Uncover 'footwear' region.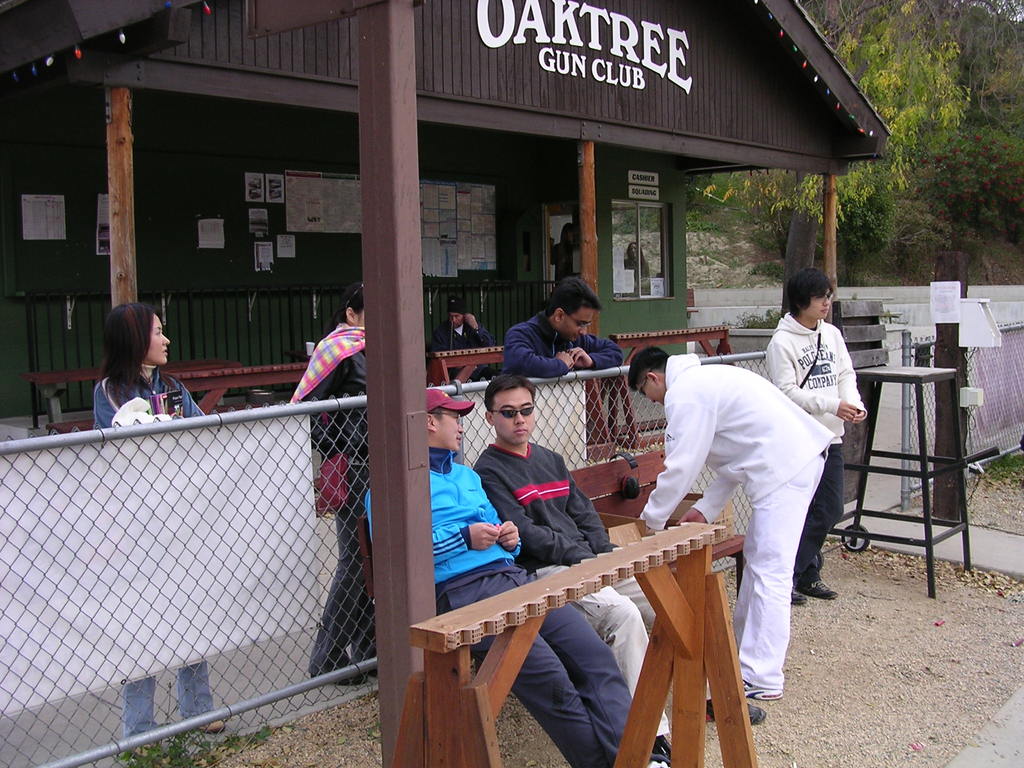
Uncovered: bbox=[742, 677, 785, 701].
